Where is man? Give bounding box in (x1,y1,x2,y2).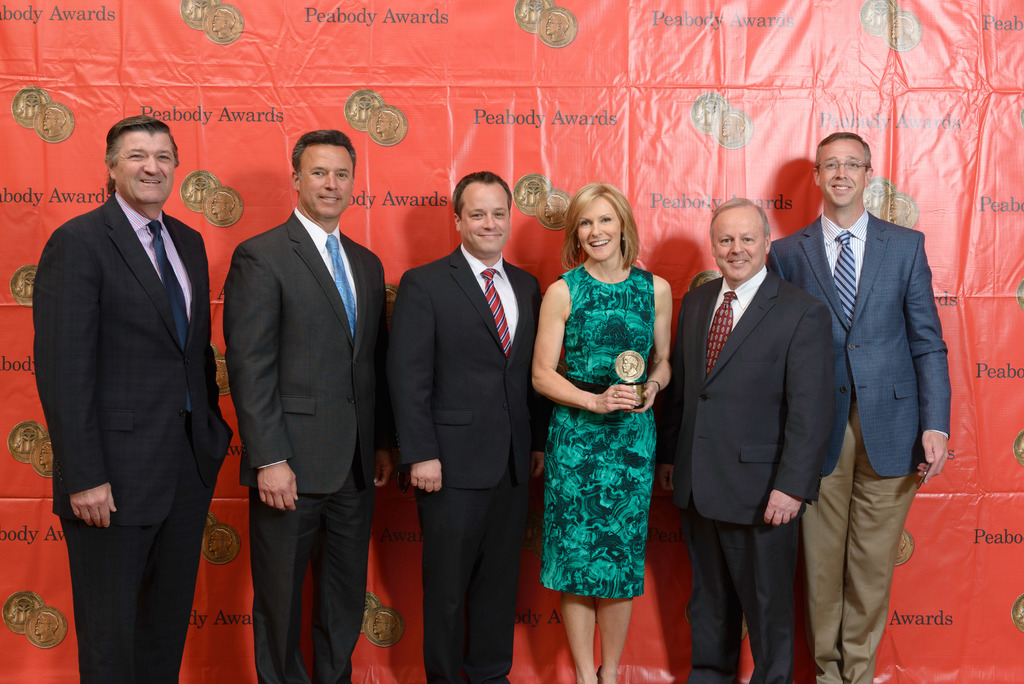
(35,113,230,683).
